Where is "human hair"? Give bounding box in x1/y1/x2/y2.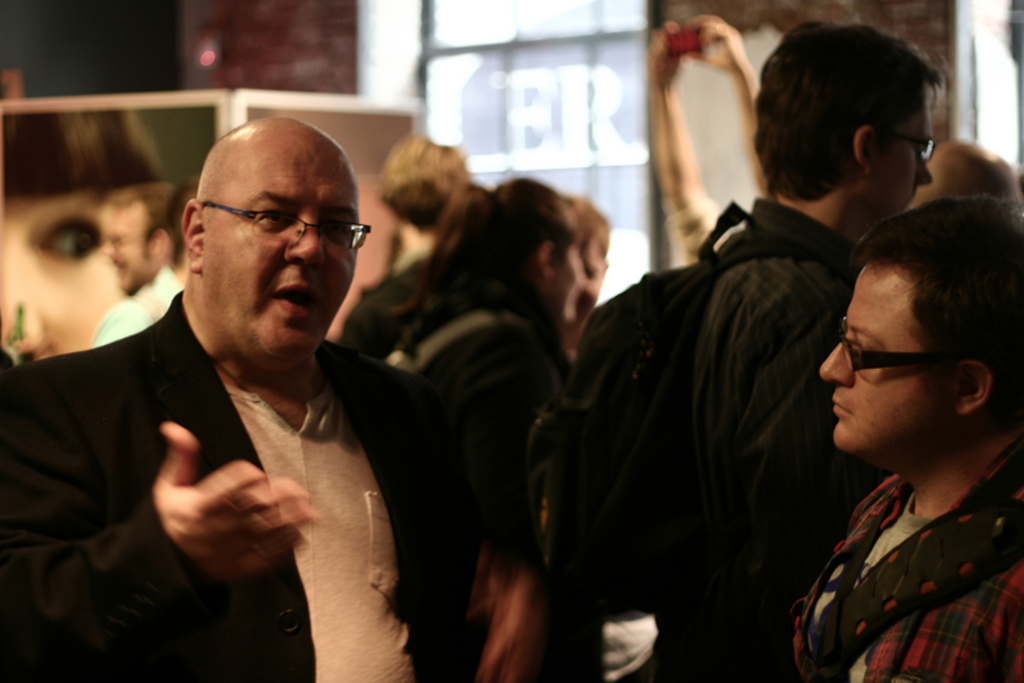
108/178/197/263.
